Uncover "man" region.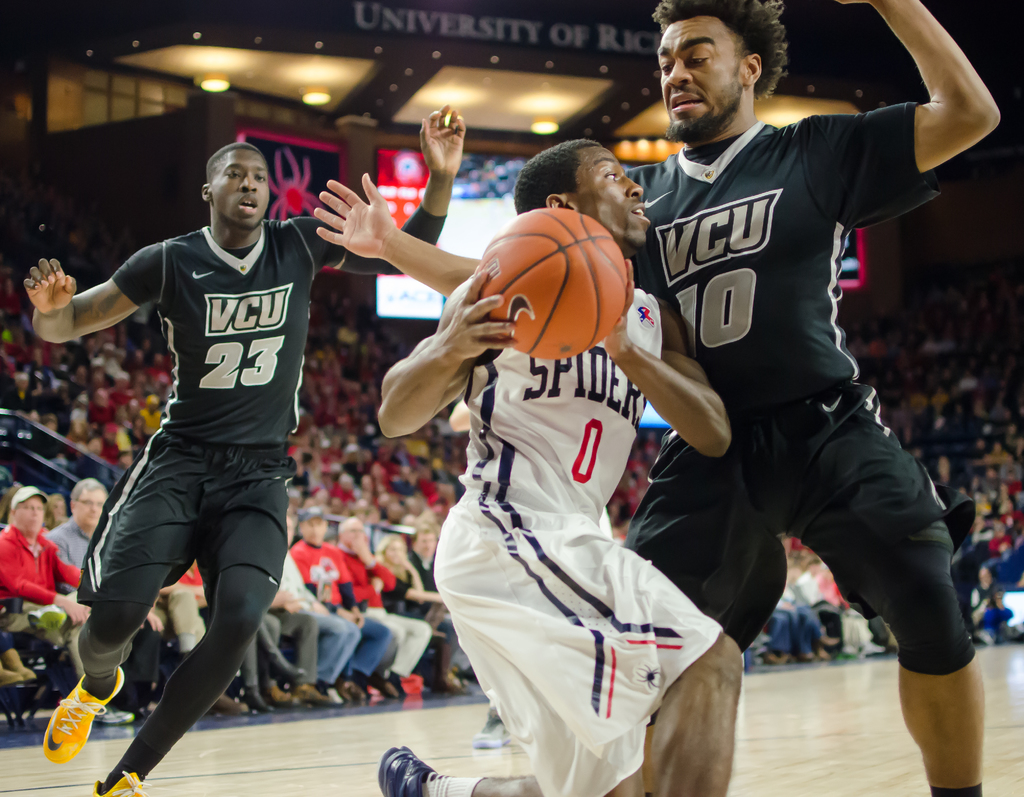
Uncovered: Rect(376, 133, 744, 796).
